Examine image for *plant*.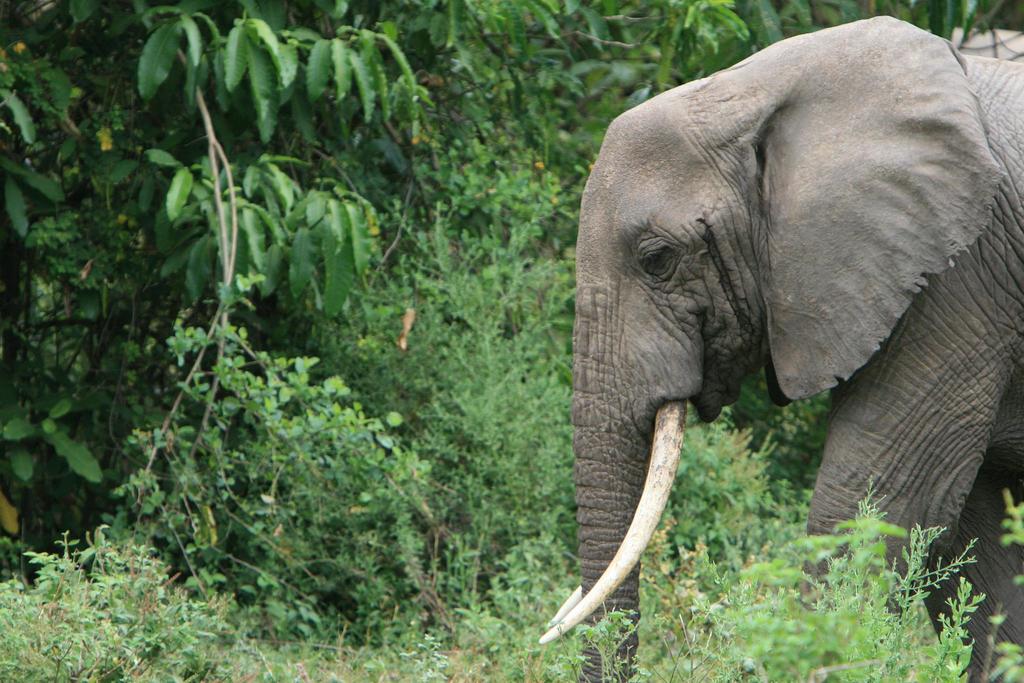
Examination result: [0, 520, 241, 682].
